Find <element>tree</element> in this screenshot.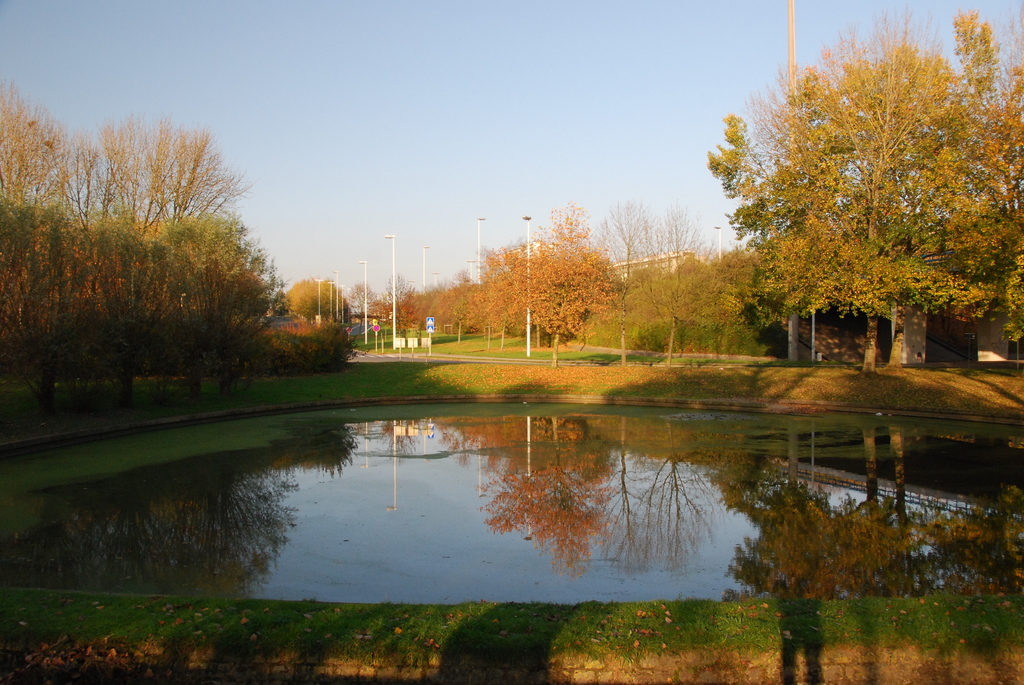
The bounding box for <element>tree</element> is BBox(282, 266, 360, 324).
